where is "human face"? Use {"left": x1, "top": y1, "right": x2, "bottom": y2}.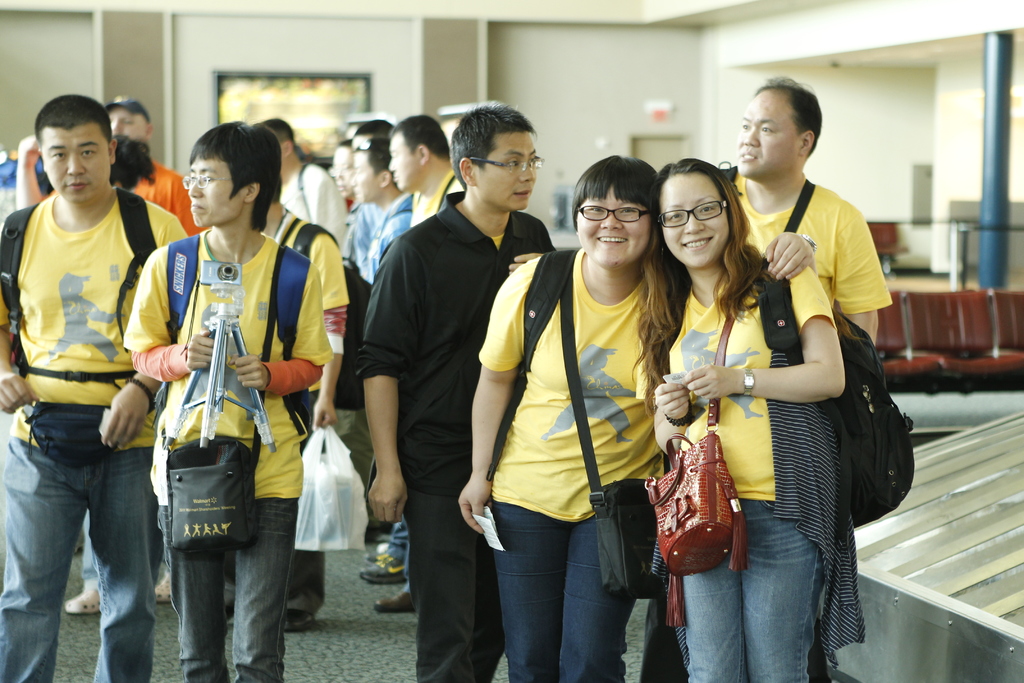
{"left": 736, "top": 89, "right": 801, "bottom": 179}.
